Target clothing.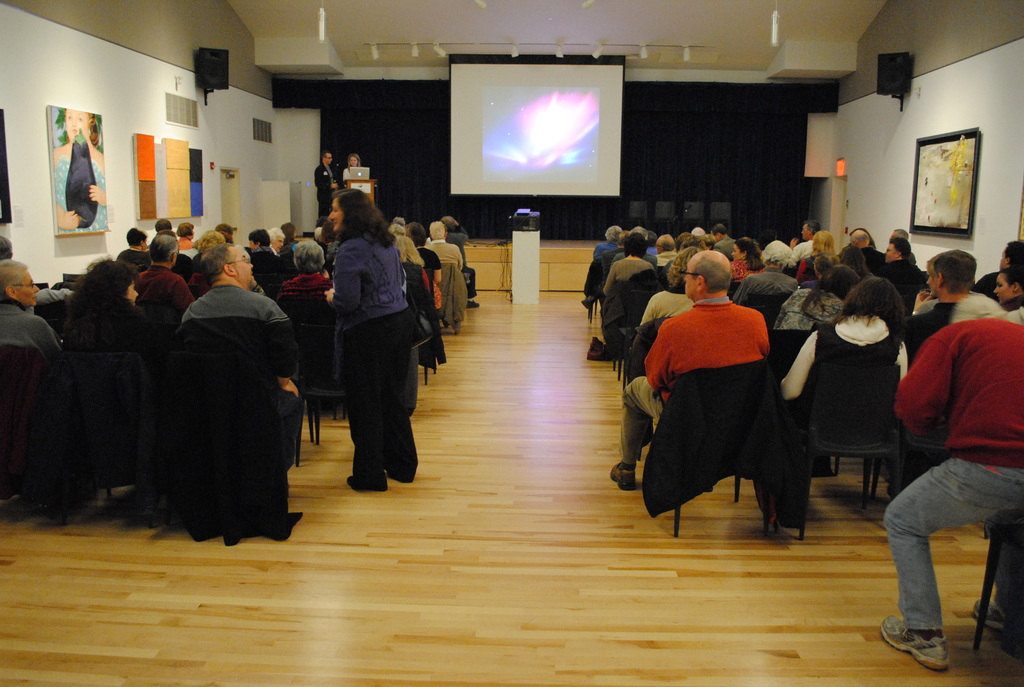
Target region: select_region(735, 265, 803, 307).
